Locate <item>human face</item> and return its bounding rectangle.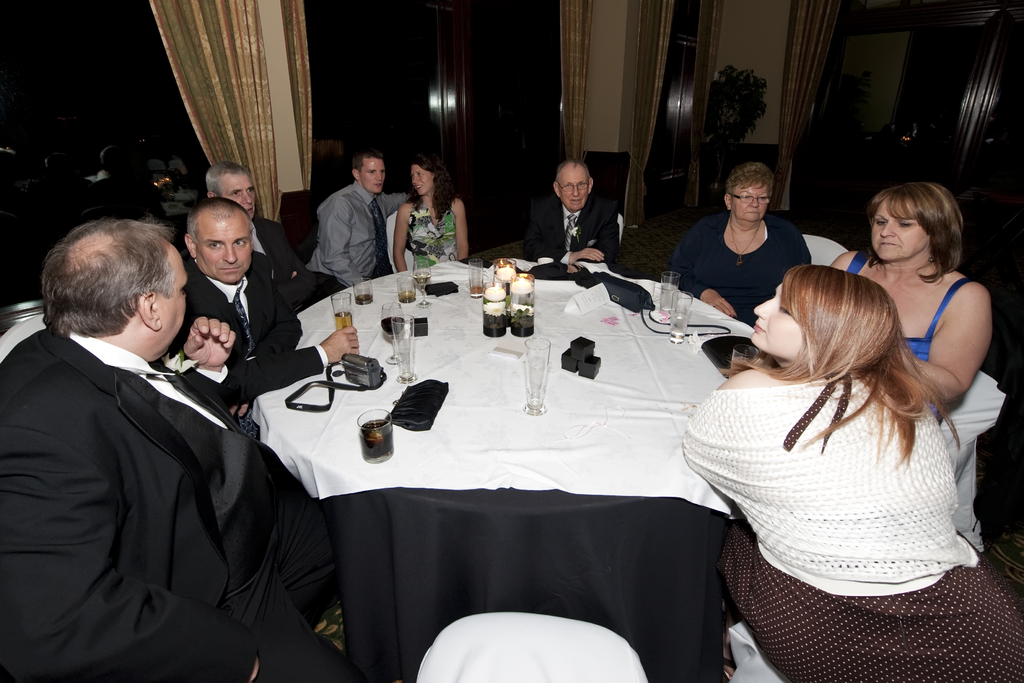
bbox(749, 281, 809, 355).
